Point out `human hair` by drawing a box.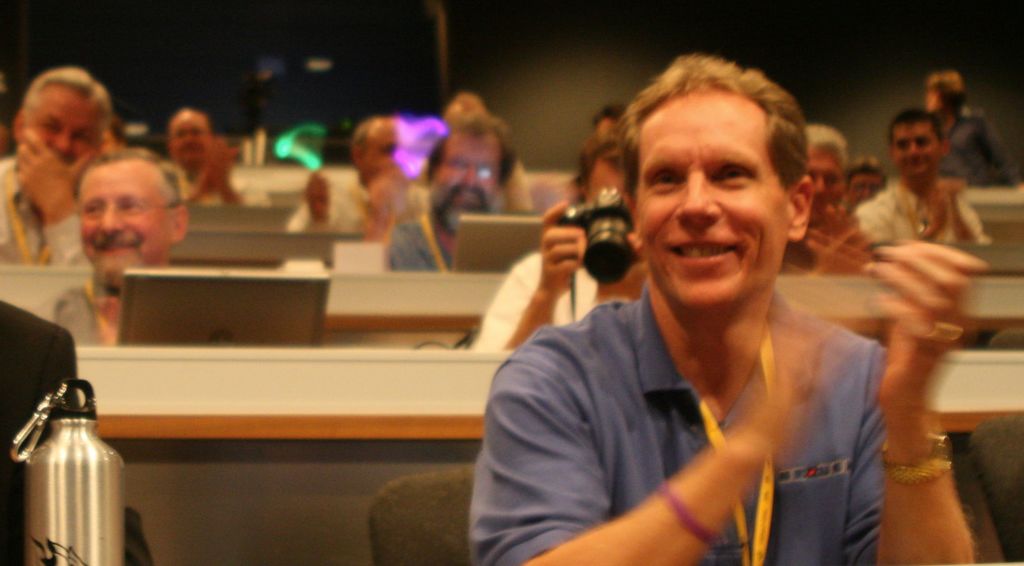
crop(10, 60, 113, 180).
